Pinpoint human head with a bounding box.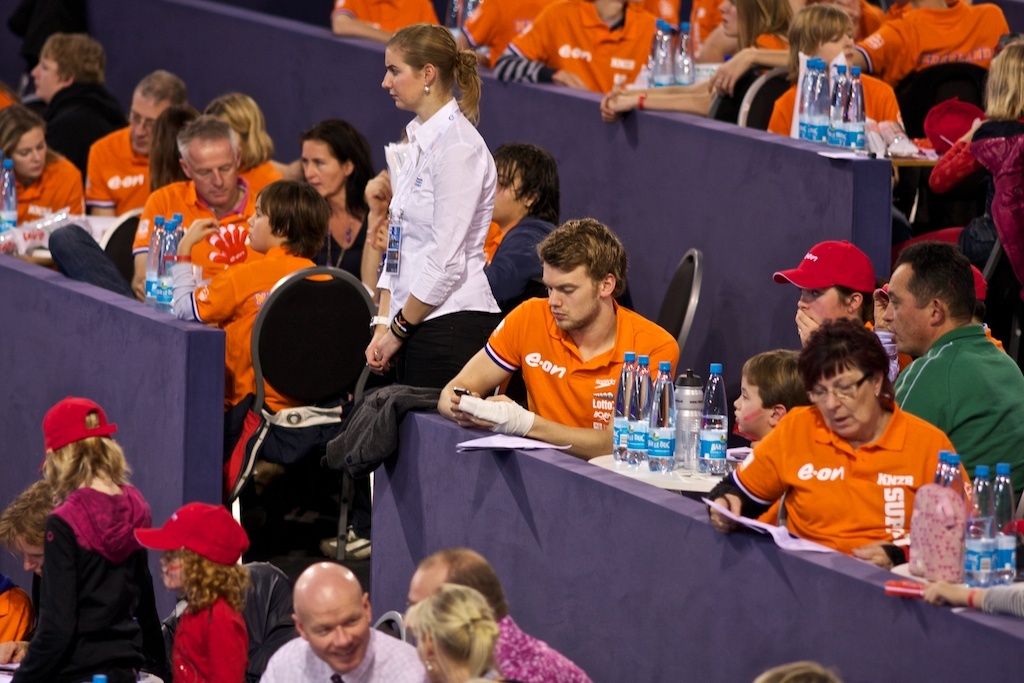
BBox(129, 69, 193, 153).
